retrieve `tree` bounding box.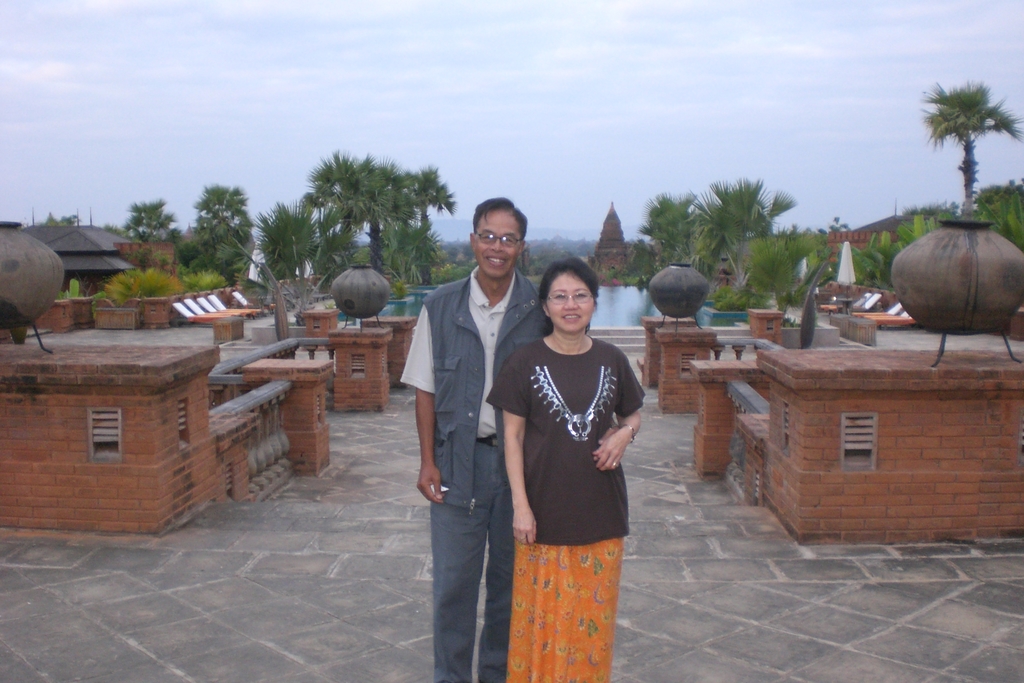
Bounding box: rect(397, 165, 461, 293).
